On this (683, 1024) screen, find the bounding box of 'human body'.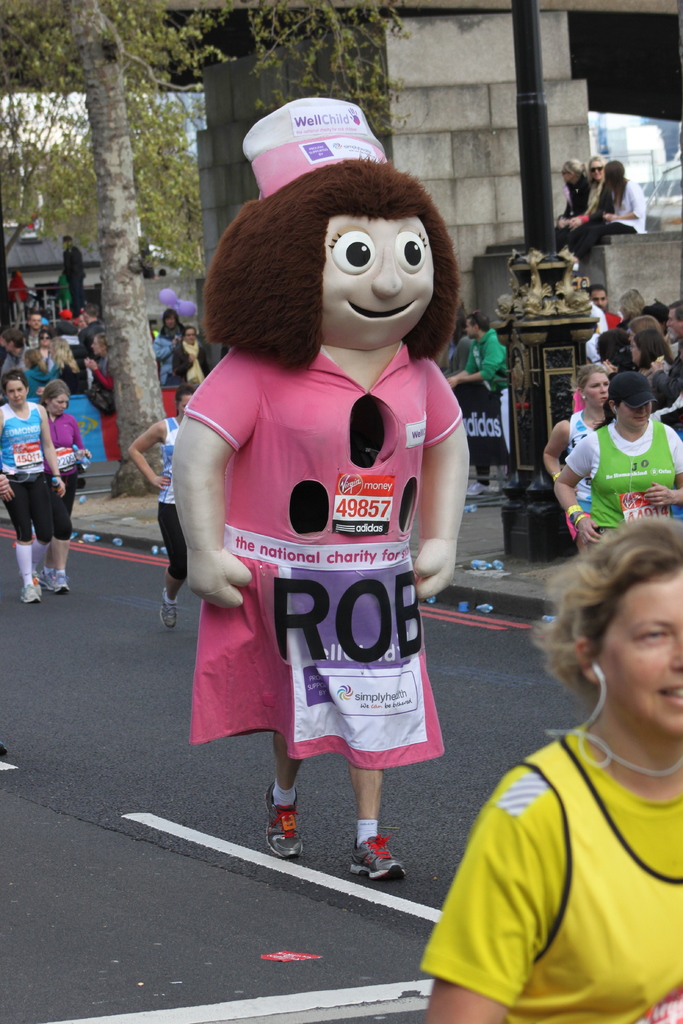
Bounding box: <region>150, 310, 183, 388</region>.
